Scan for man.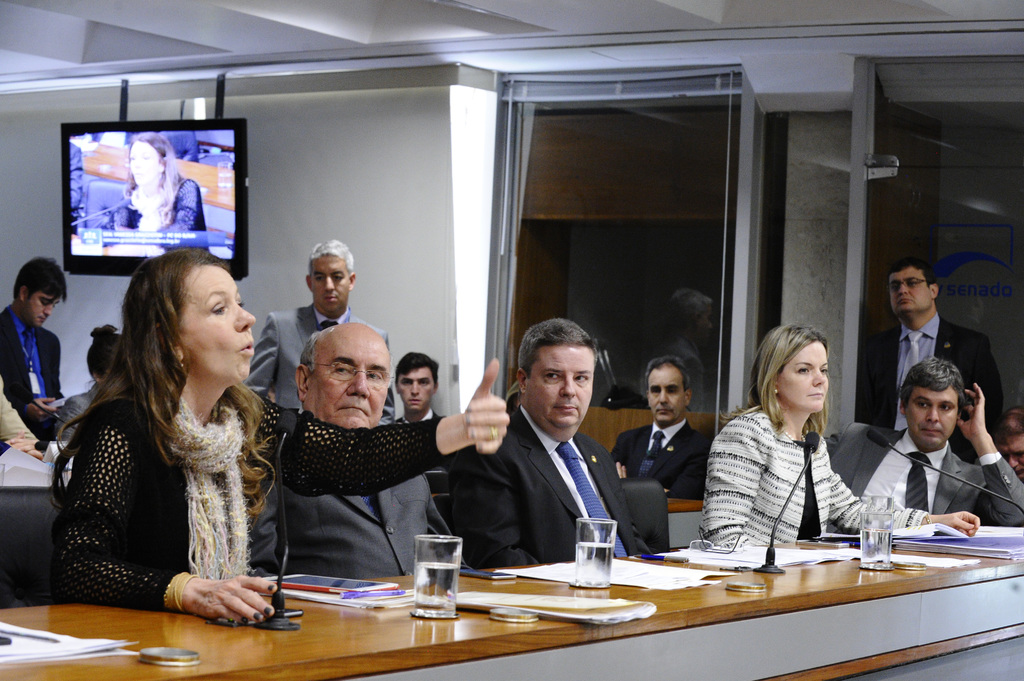
Scan result: region(395, 351, 445, 422).
